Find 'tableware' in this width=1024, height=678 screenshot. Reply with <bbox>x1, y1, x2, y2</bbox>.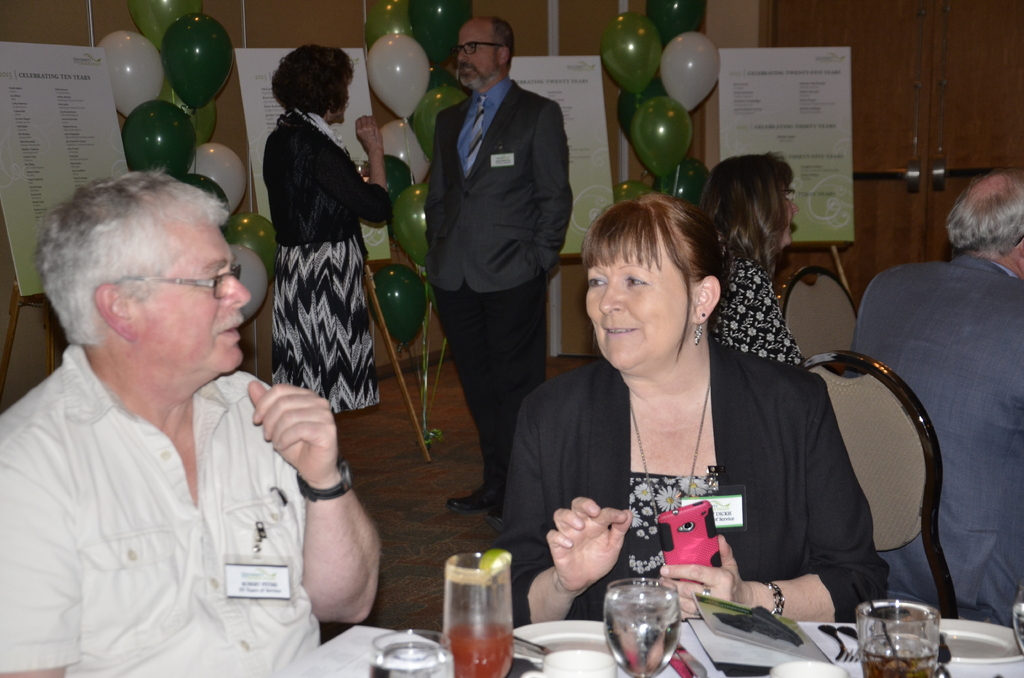
<bbox>852, 592, 936, 677</bbox>.
